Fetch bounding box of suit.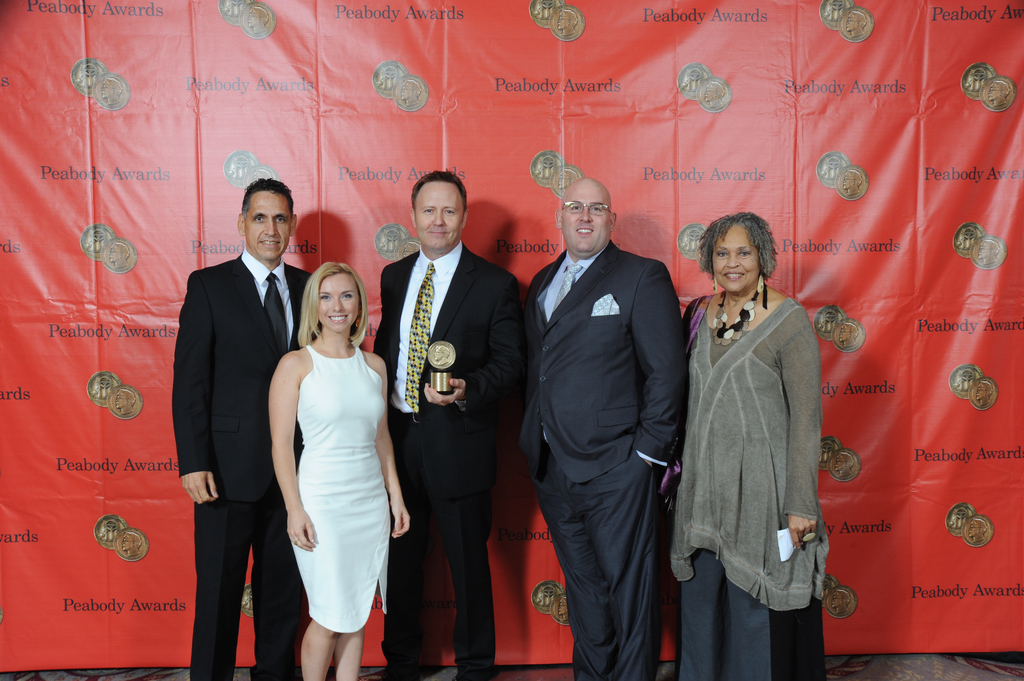
Bbox: left=169, top=247, right=313, bottom=680.
